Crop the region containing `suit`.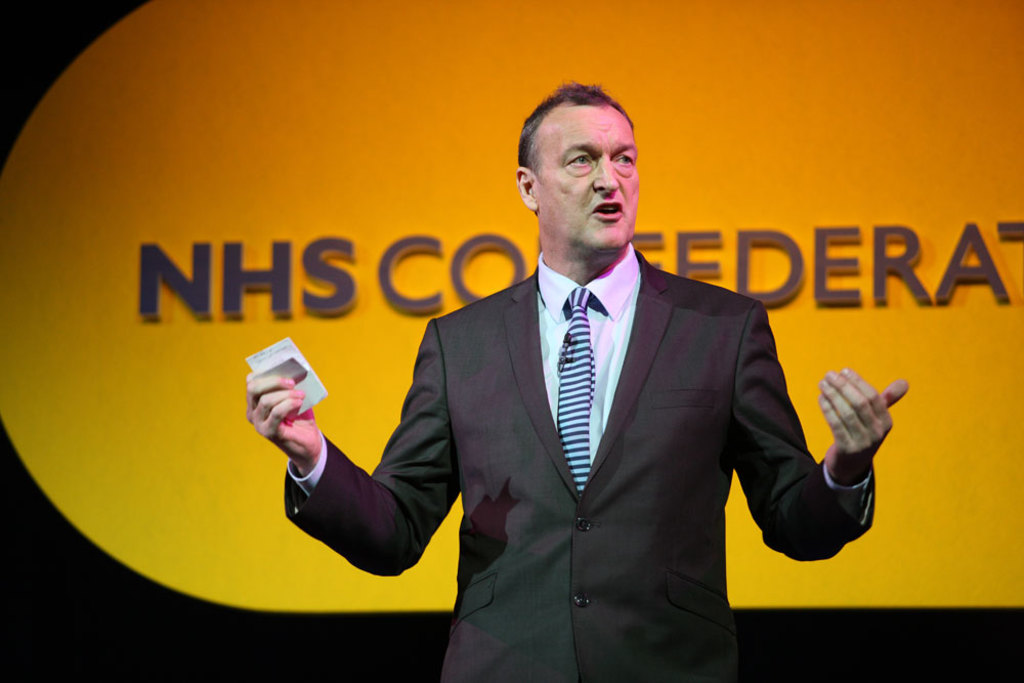
Crop region: <bbox>283, 250, 878, 682</bbox>.
